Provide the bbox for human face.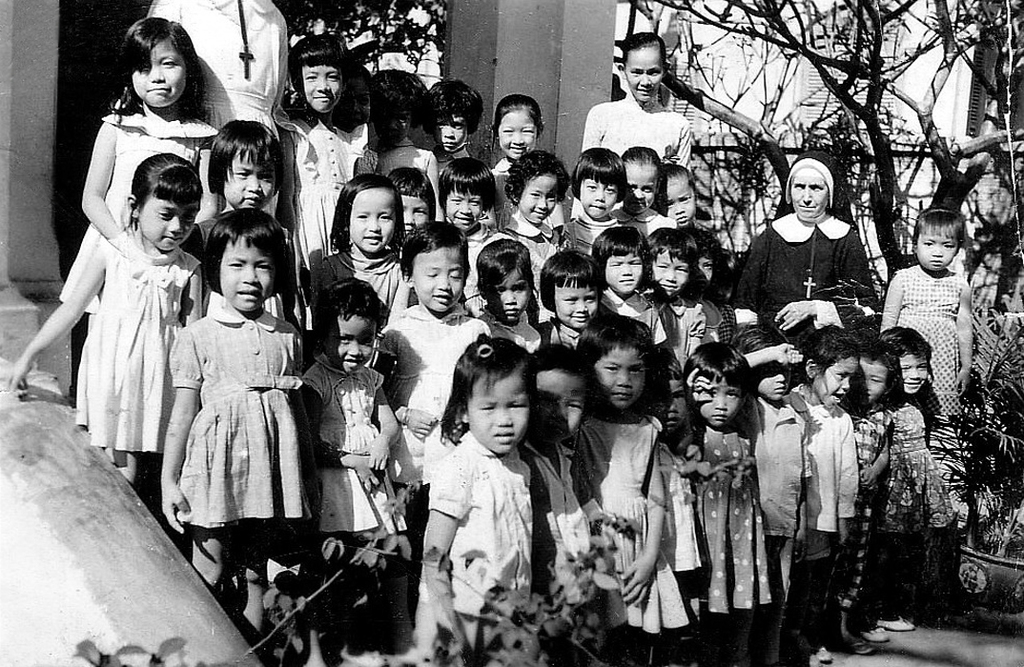
pyautogui.locateOnScreen(299, 64, 343, 115).
